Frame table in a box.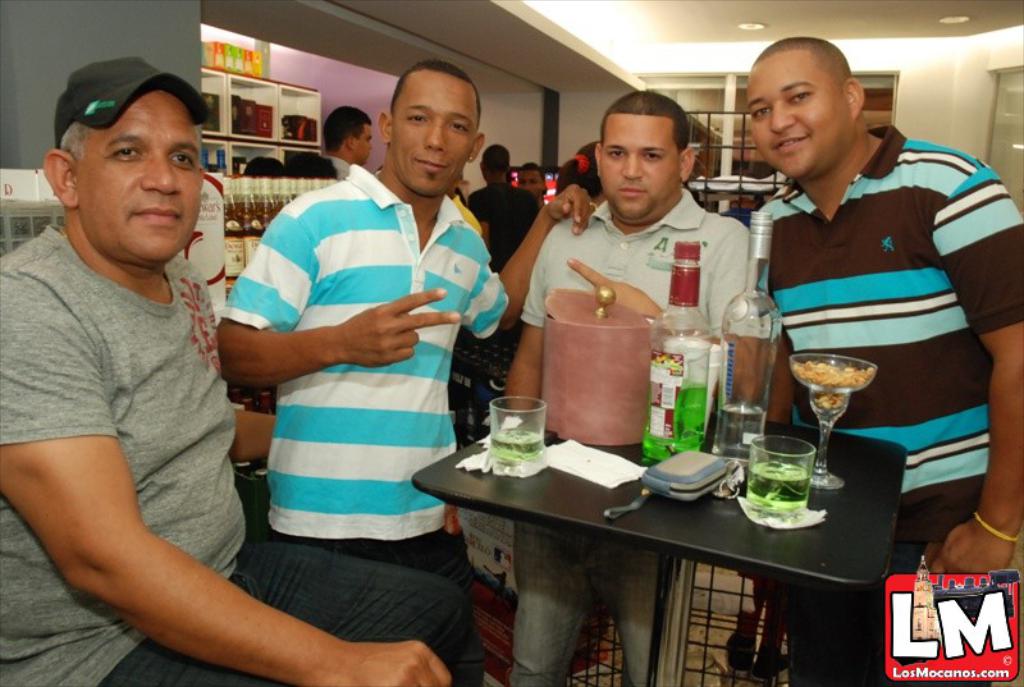
{"x1": 374, "y1": 423, "x2": 934, "y2": 679}.
